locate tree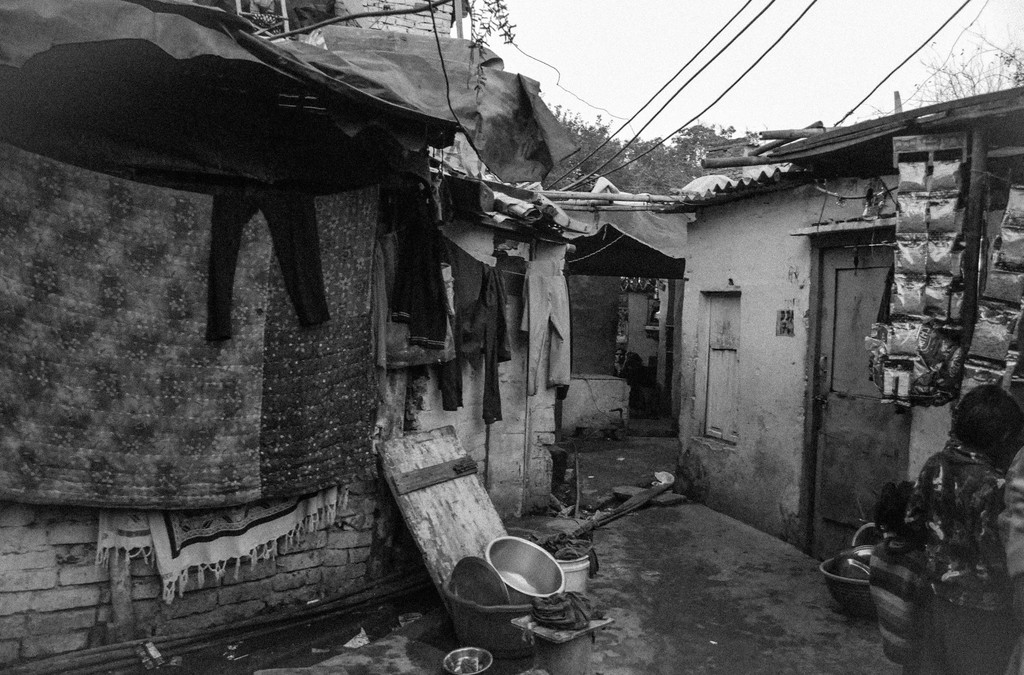
(556, 110, 621, 195)
